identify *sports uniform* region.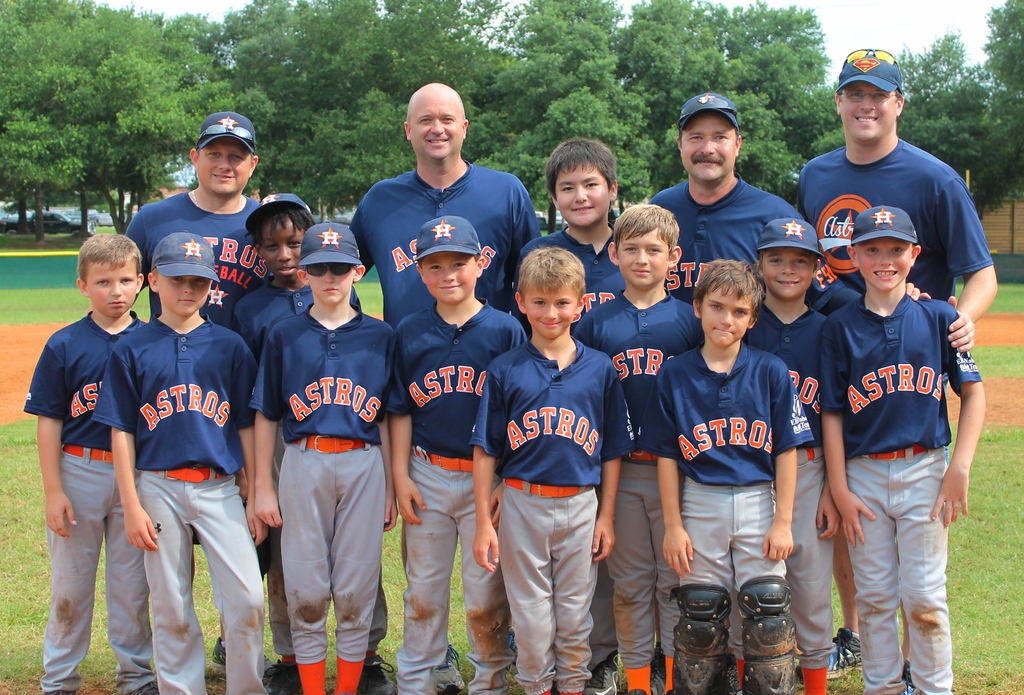
Region: 241, 208, 396, 688.
